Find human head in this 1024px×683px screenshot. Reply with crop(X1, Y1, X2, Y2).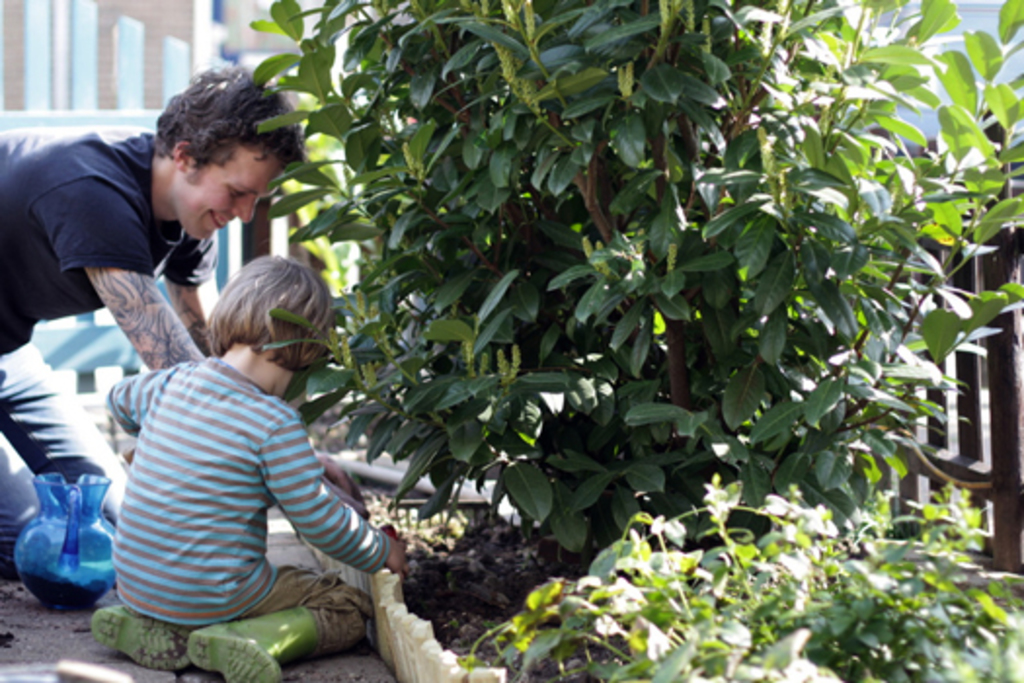
crop(211, 258, 332, 400).
